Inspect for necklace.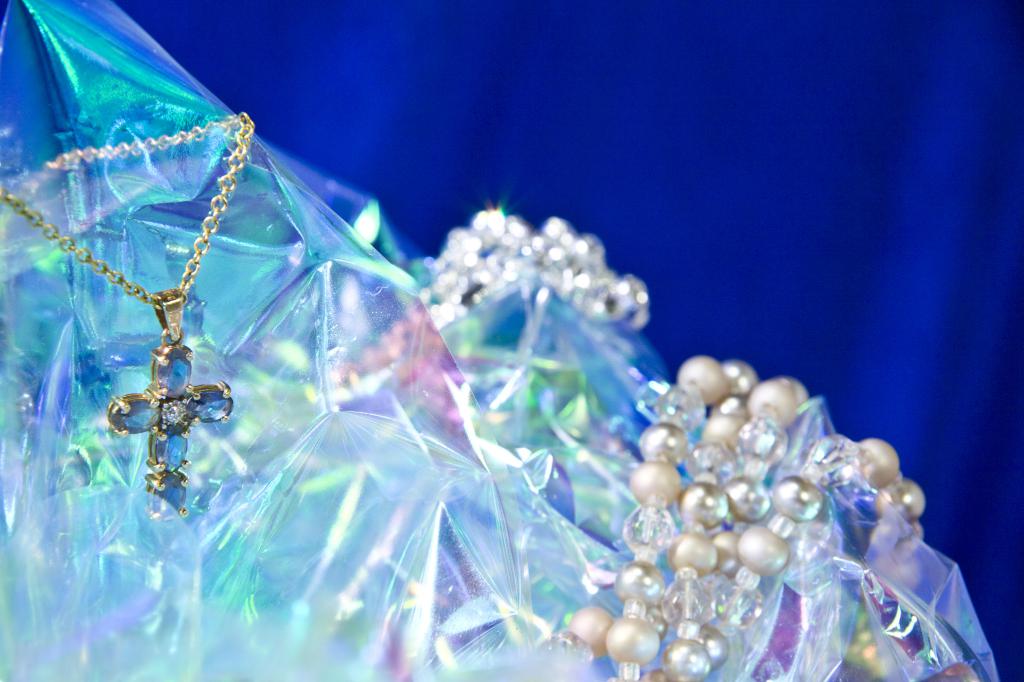
Inspection: rect(543, 361, 925, 681).
